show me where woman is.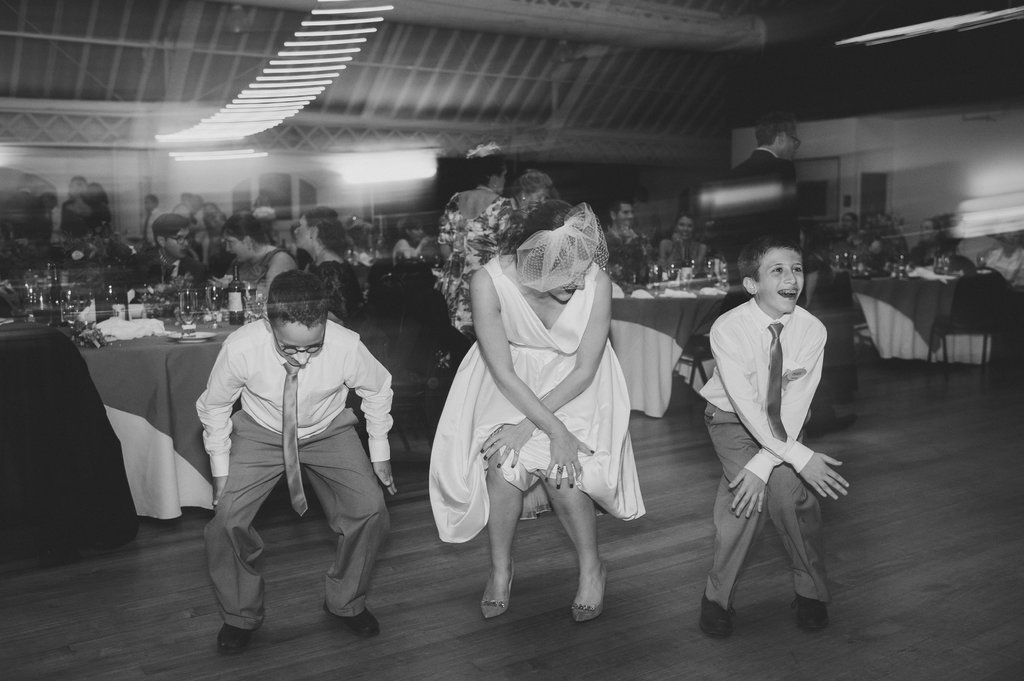
woman is at 439, 158, 655, 623.
